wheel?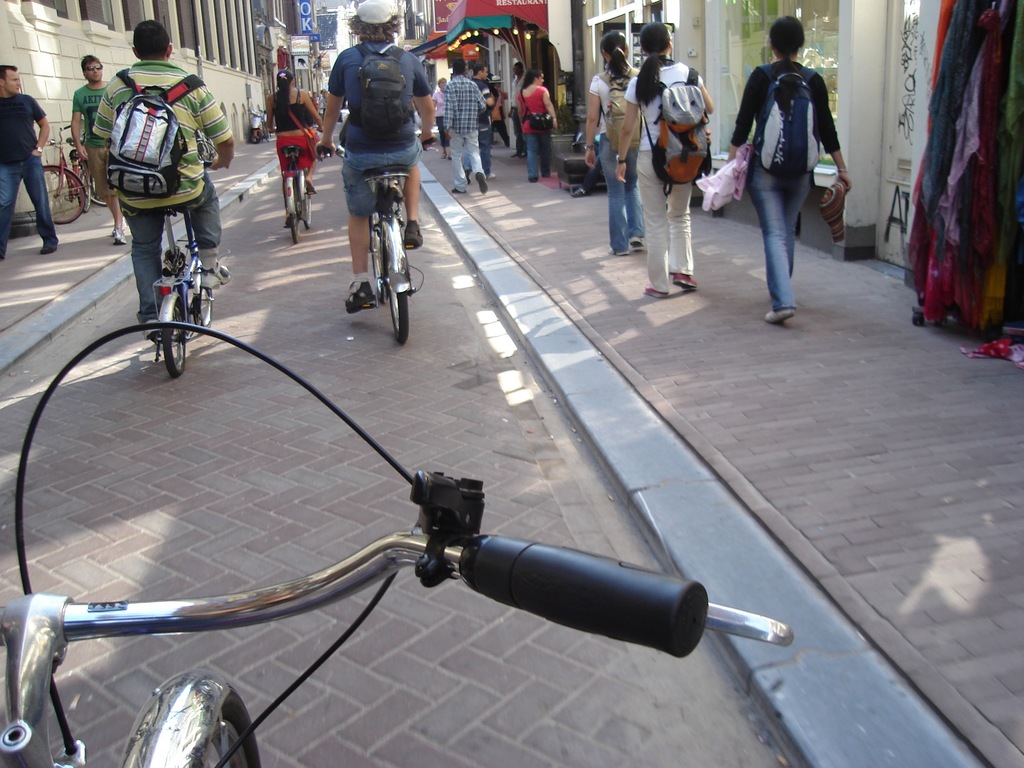
<bbox>191, 282, 216, 331</bbox>
